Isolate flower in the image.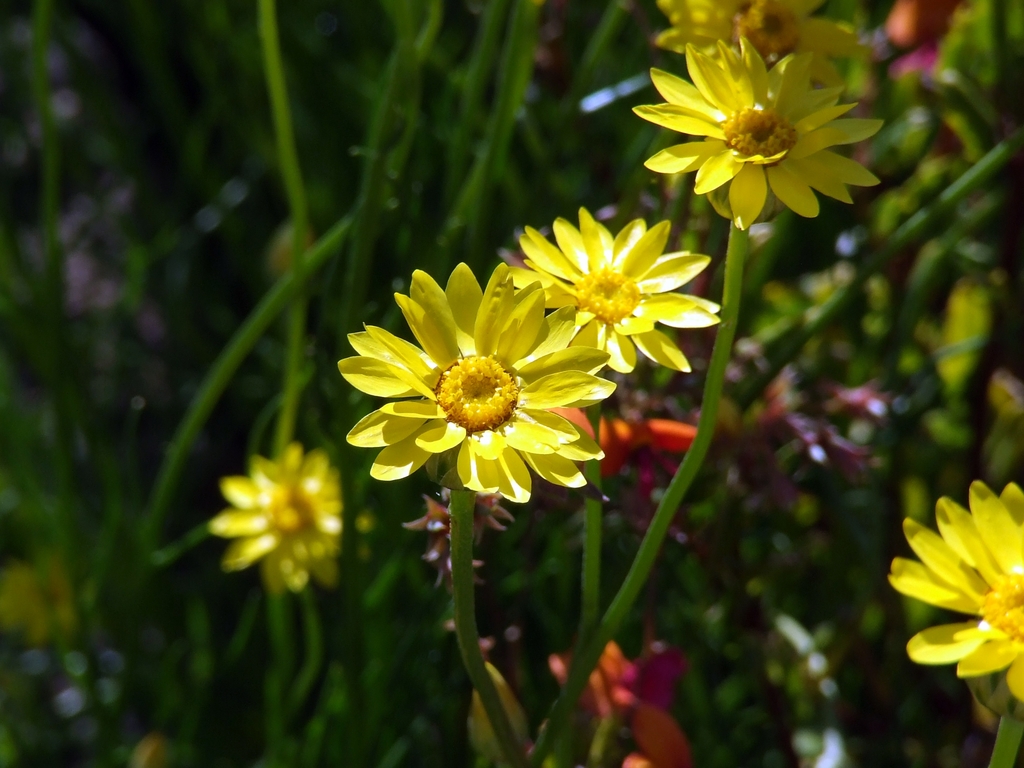
Isolated region: x1=551, y1=637, x2=694, y2=767.
